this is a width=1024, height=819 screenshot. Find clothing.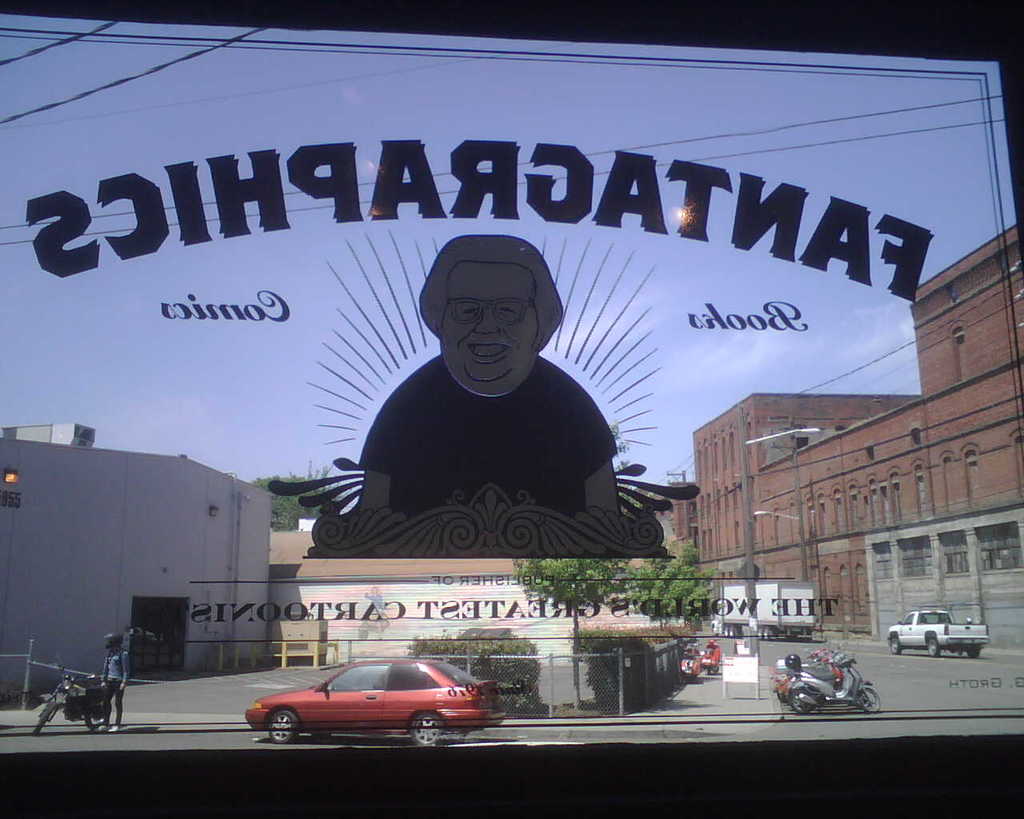
Bounding box: BBox(104, 645, 121, 721).
